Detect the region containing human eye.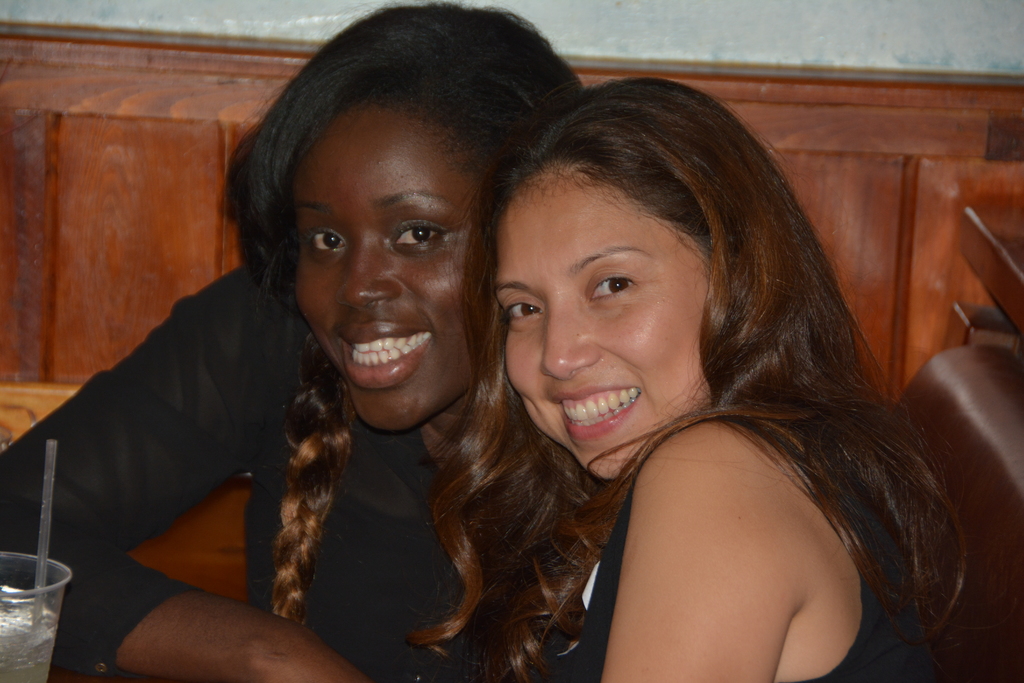
BBox(387, 218, 452, 252).
